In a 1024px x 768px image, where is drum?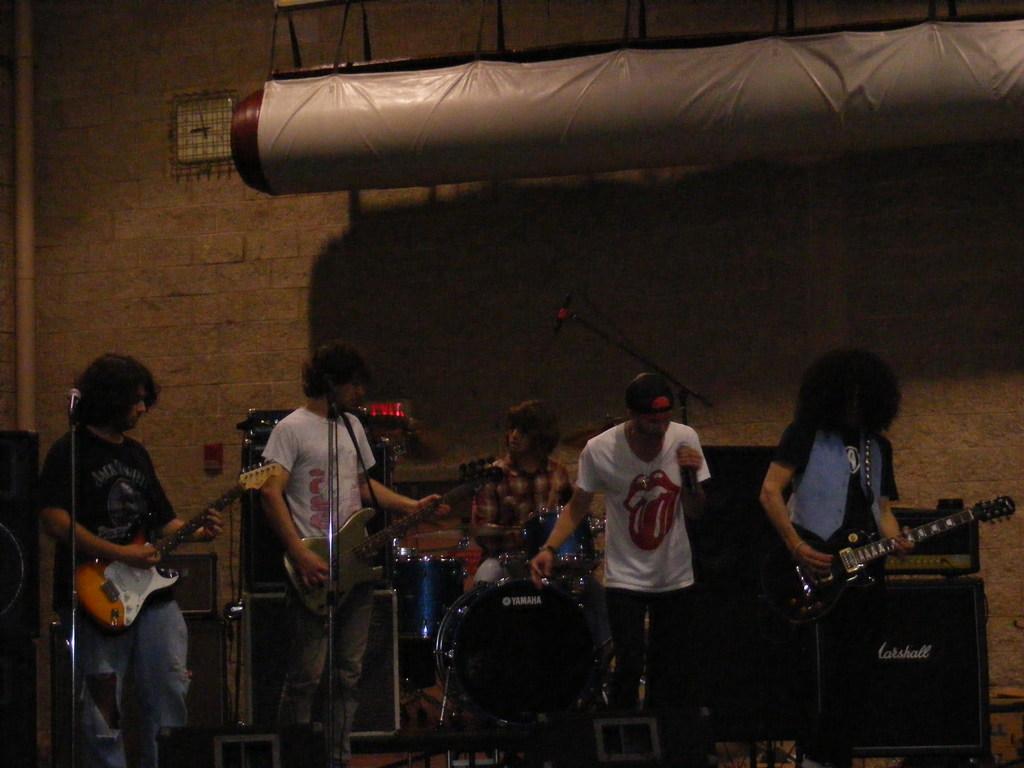
(436, 578, 601, 724).
